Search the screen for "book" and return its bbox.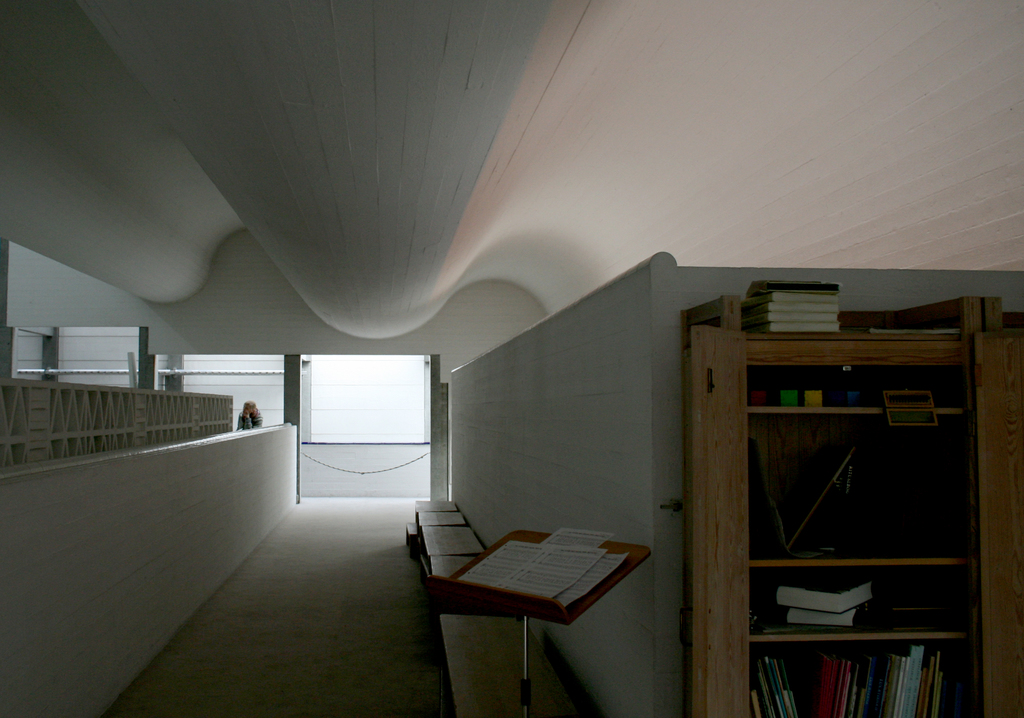
Found: detection(758, 302, 840, 324).
